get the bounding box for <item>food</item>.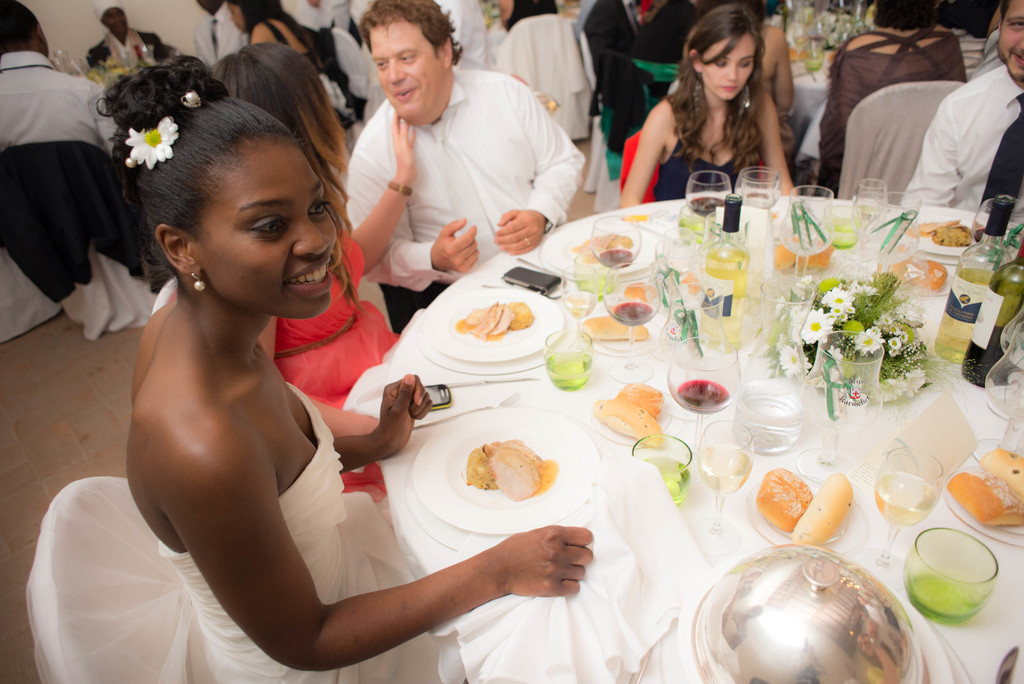
621/282/659/305.
